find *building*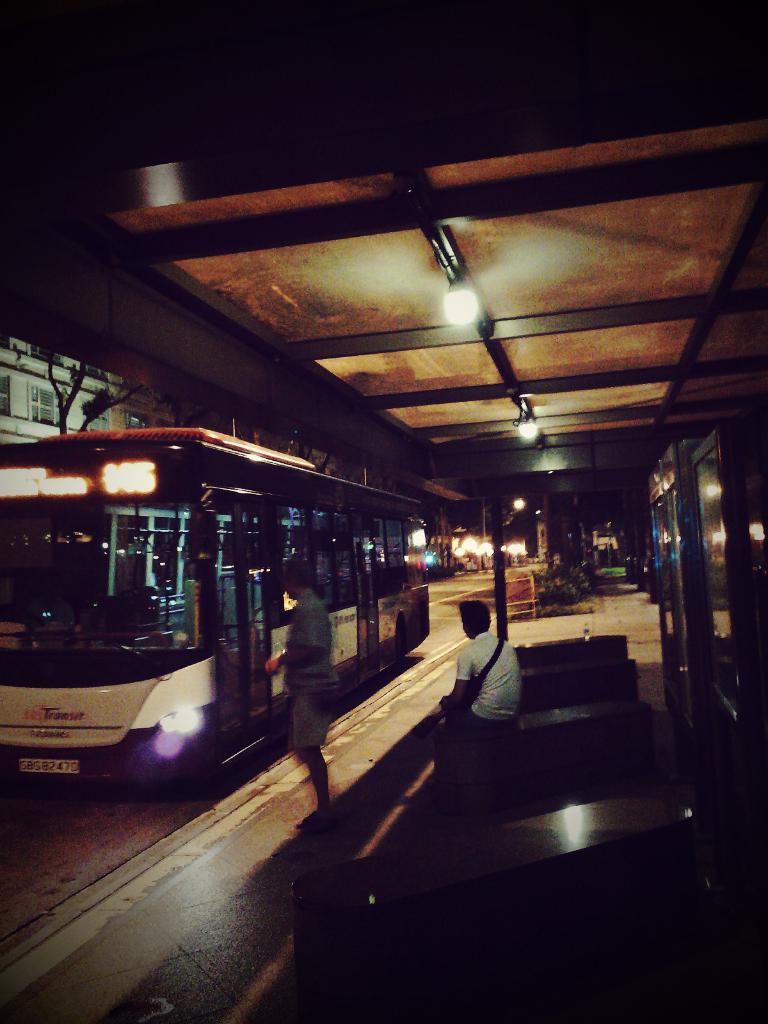
crop(0, 336, 333, 460)
